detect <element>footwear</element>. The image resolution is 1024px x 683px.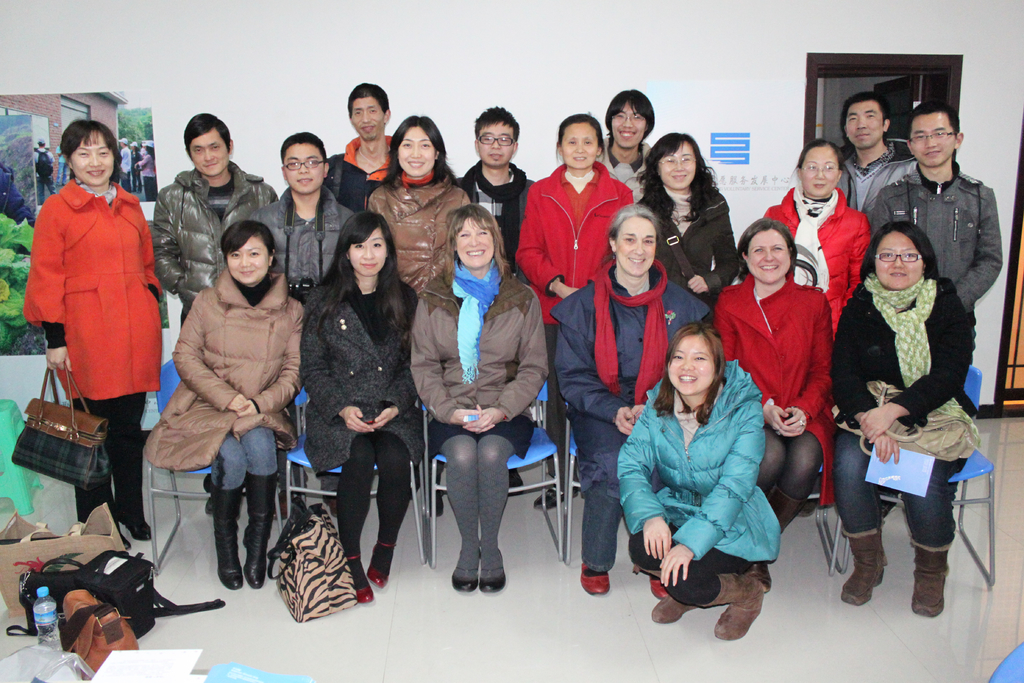
(510,472,520,491).
